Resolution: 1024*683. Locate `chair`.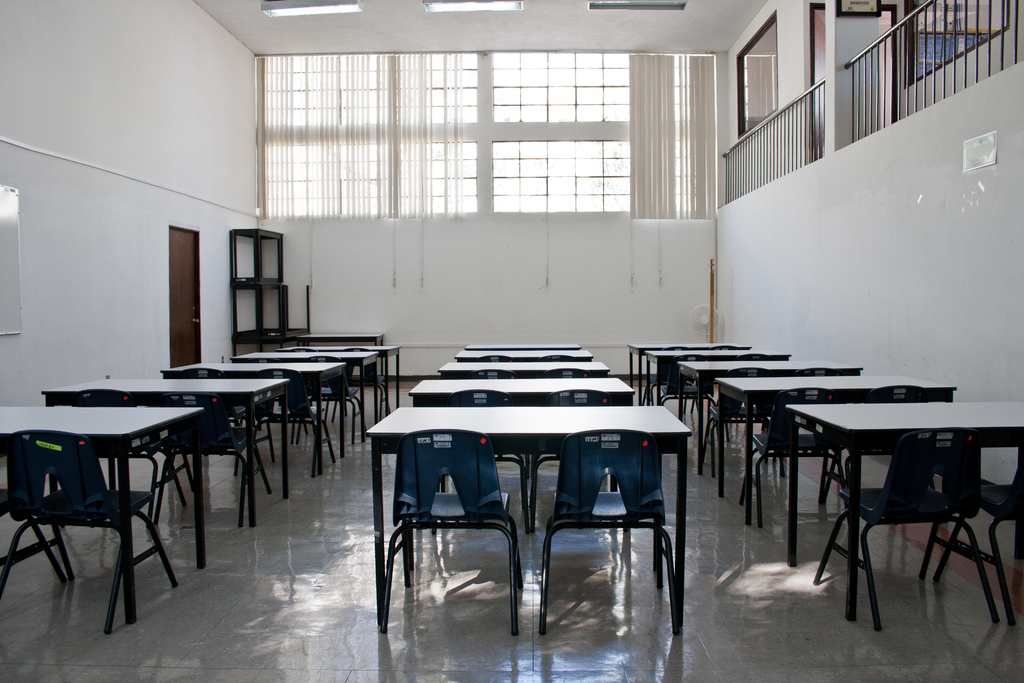
bbox=(300, 350, 368, 452).
